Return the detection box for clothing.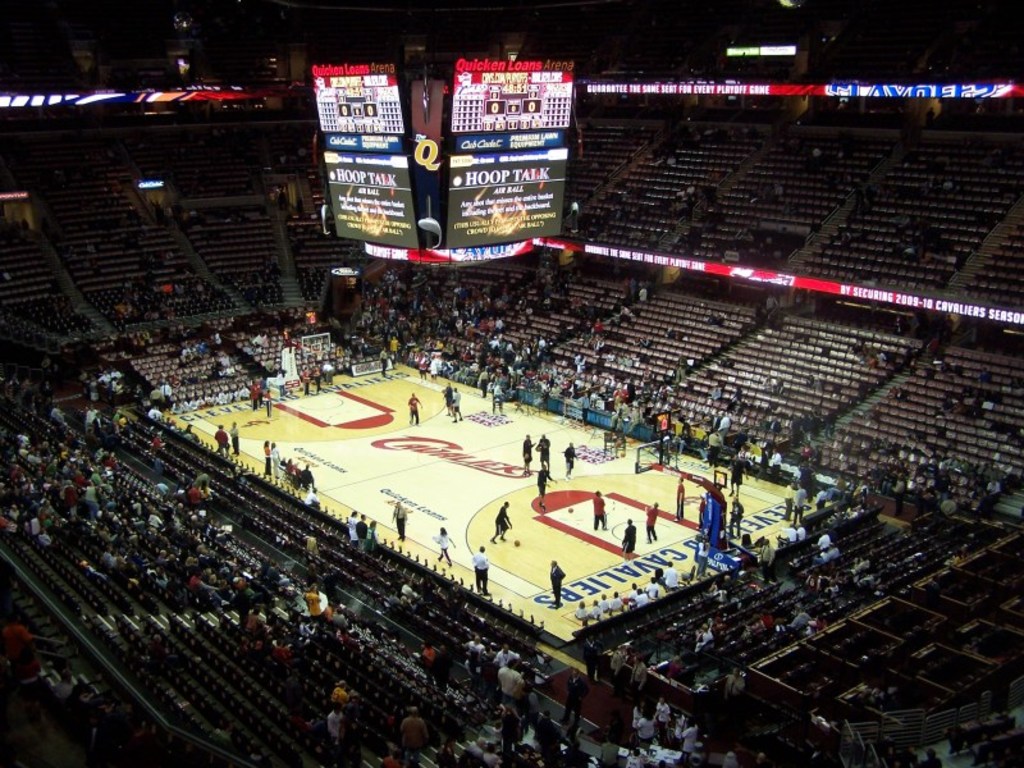
(x1=488, y1=502, x2=511, y2=547).
